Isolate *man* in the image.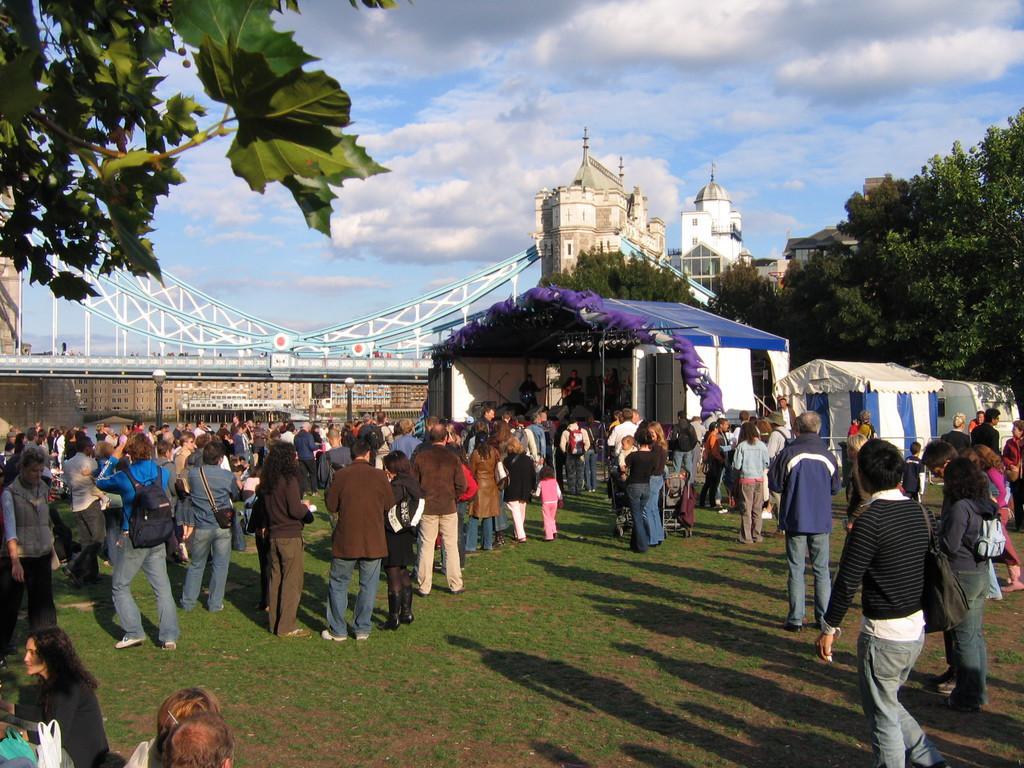
Isolated region: locate(917, 439, 960, 693).
